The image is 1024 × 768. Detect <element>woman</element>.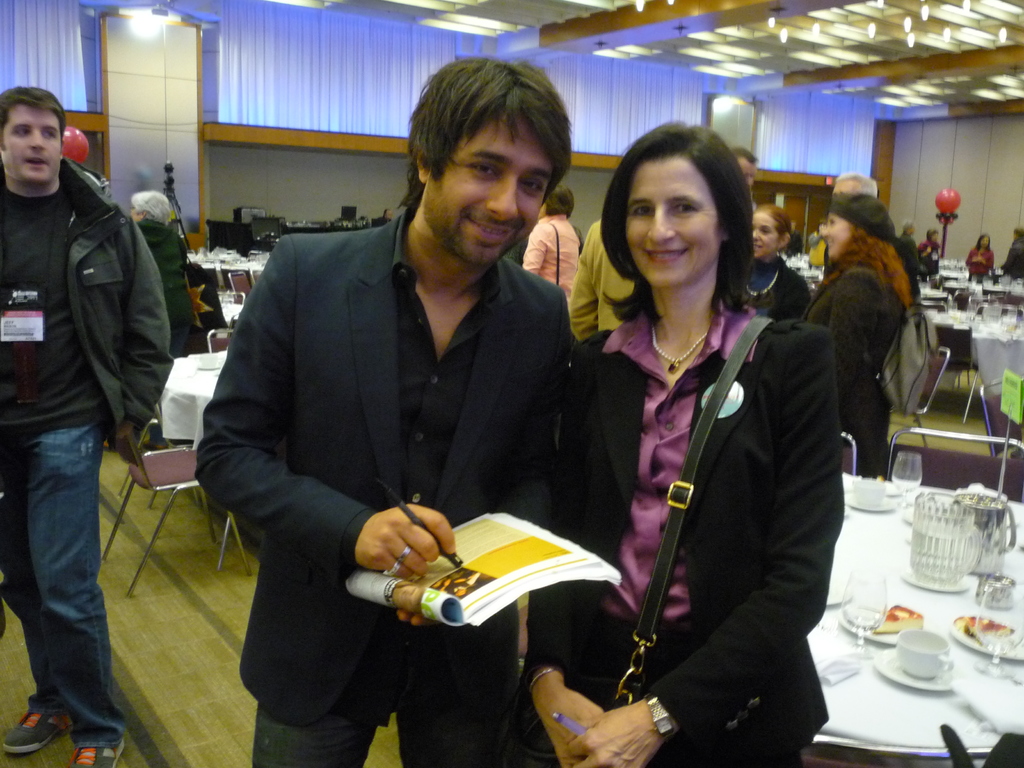
Detection: crop(922, 228, 943, 282).
